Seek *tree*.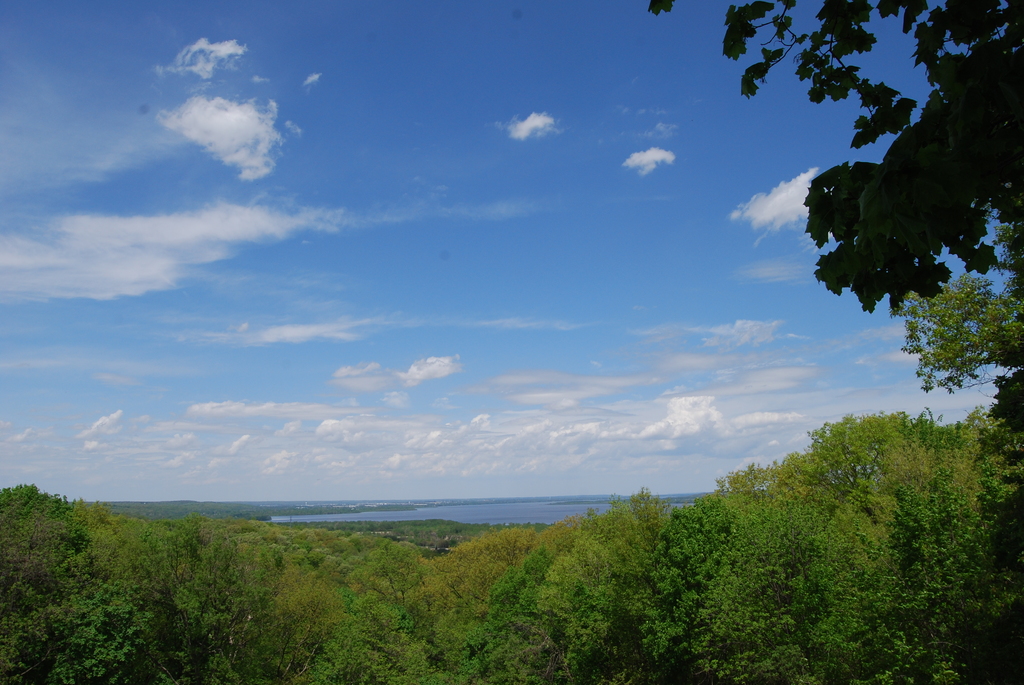
<region>645, 0, 1023, 450</region>.
